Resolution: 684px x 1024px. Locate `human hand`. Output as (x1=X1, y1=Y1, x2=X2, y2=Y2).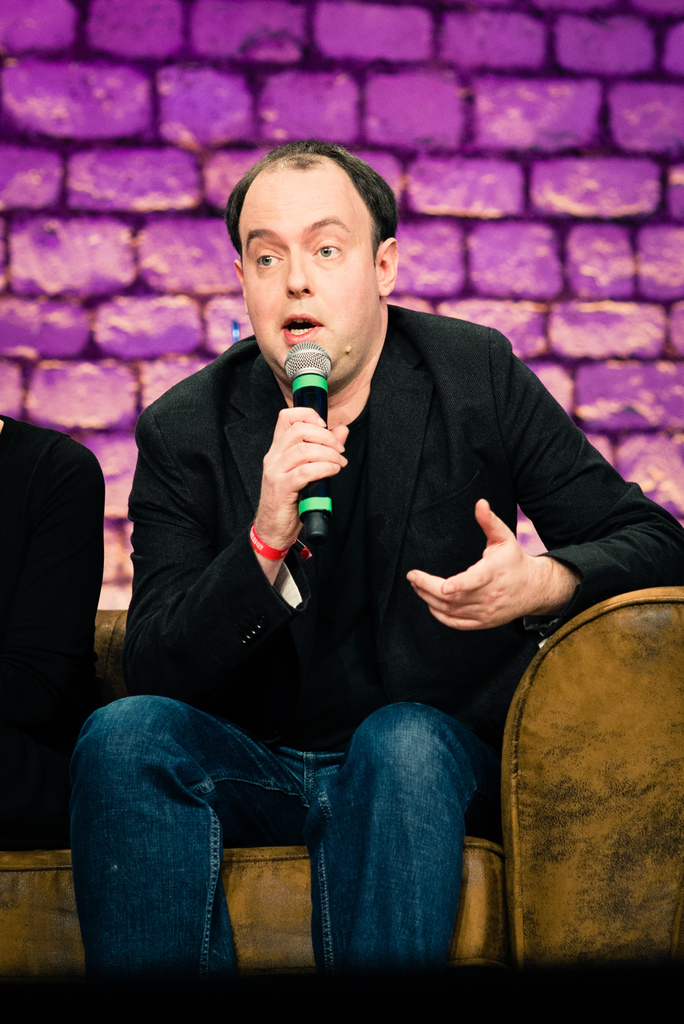
(x1=258, y1=404, x2=352, y2=548).
